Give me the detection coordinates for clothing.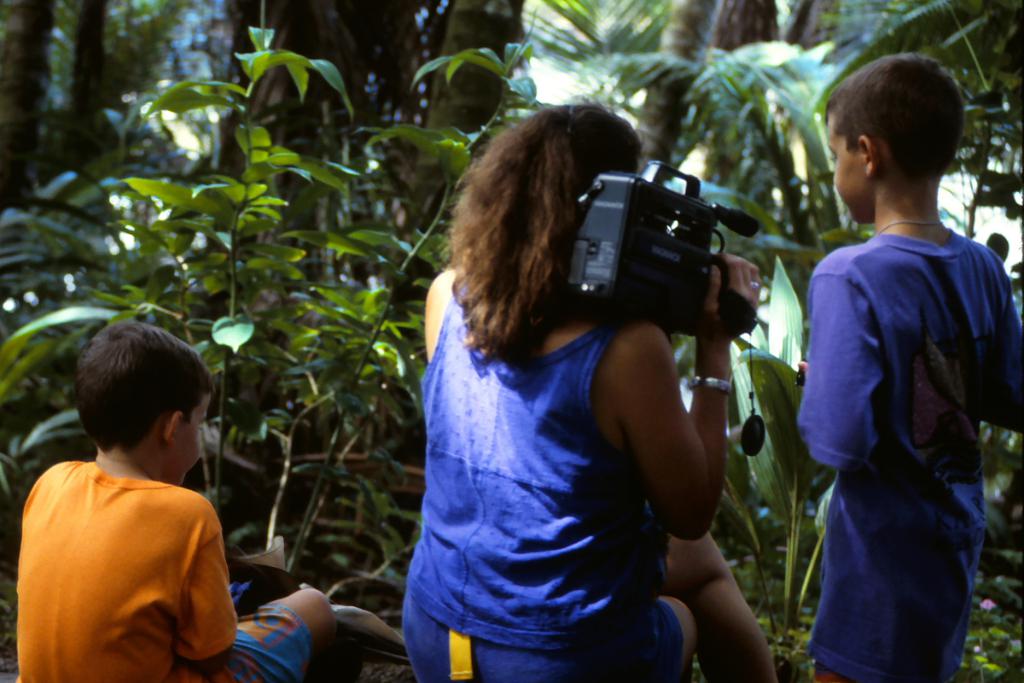
420:102:788:682.
